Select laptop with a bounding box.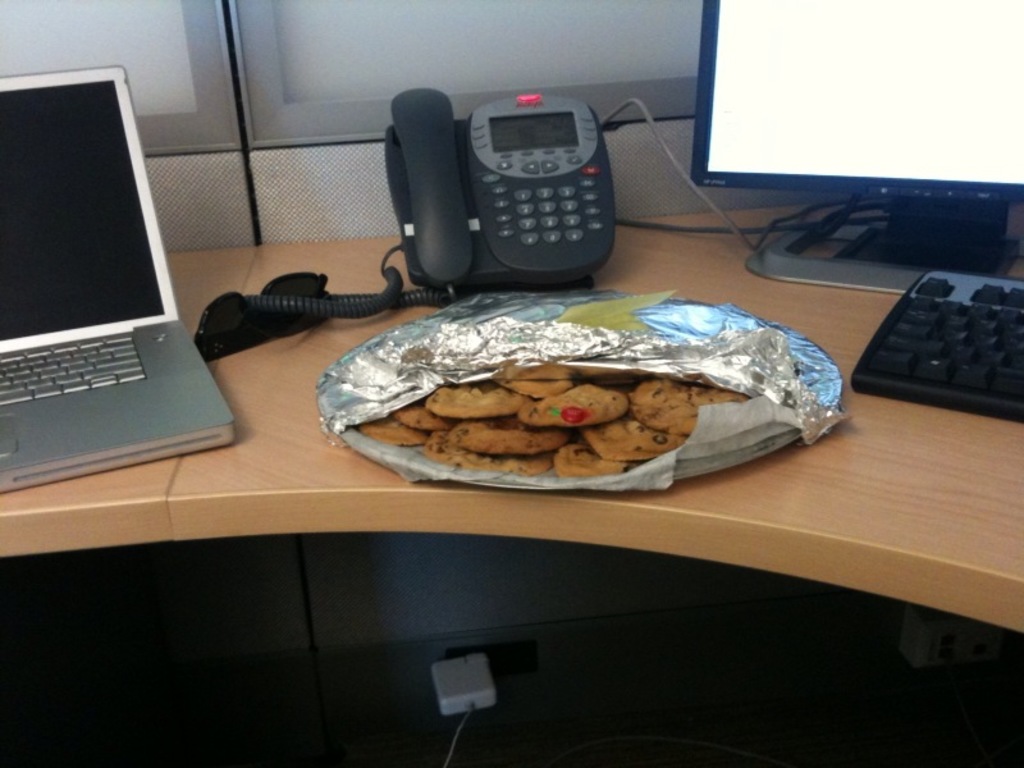
{"x1": 8, "y1": 50, "x2": 230, "y2": 498}.
